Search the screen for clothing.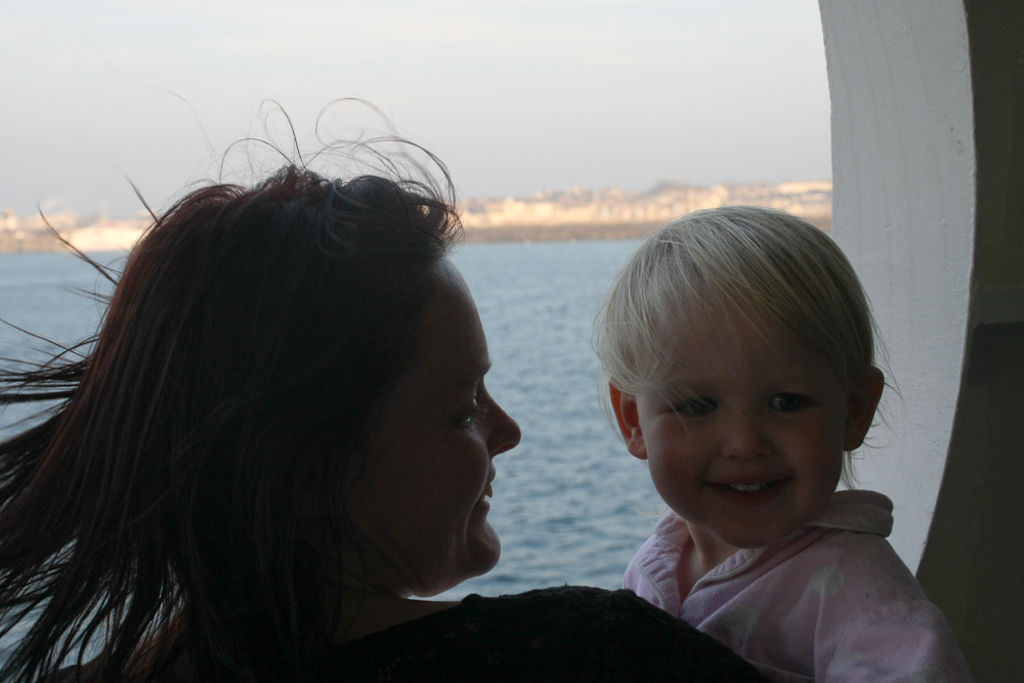
Found at l=72, t=571, r=788, b=682.
